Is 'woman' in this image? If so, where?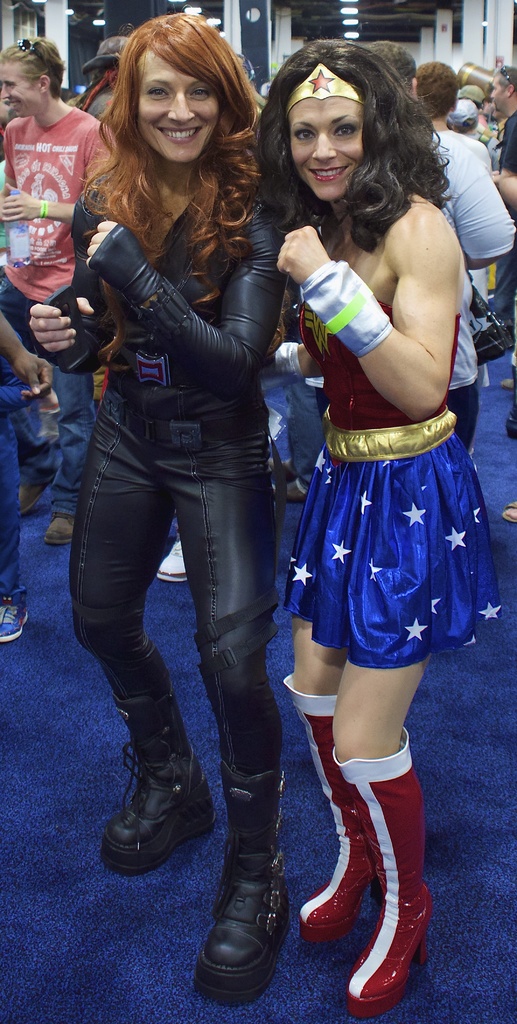
Yes, at (245, 49, 495, 960).
